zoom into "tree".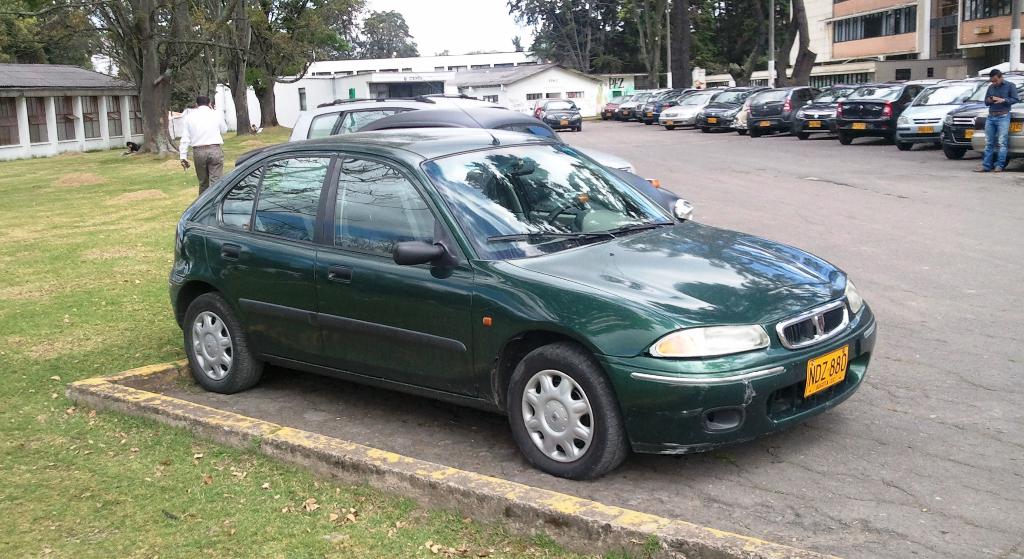
Zoom target: bbox(0, 0, 372, 157).
